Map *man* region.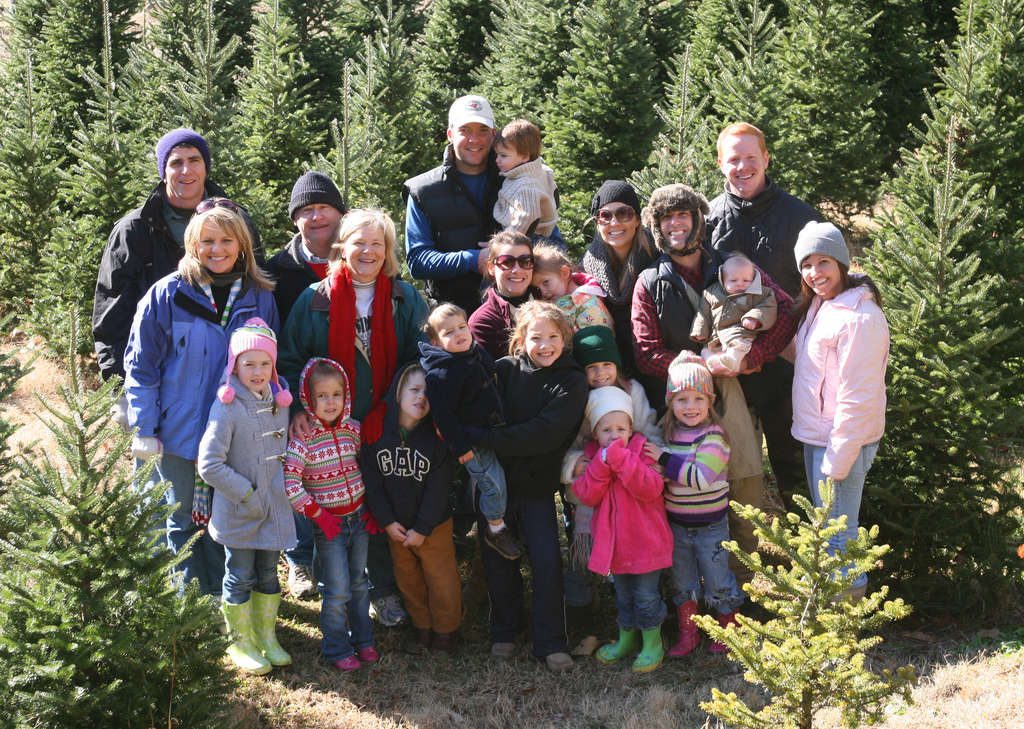
Mapped to pyautogui.locateOnScreen(93, 127, 269, 431).
